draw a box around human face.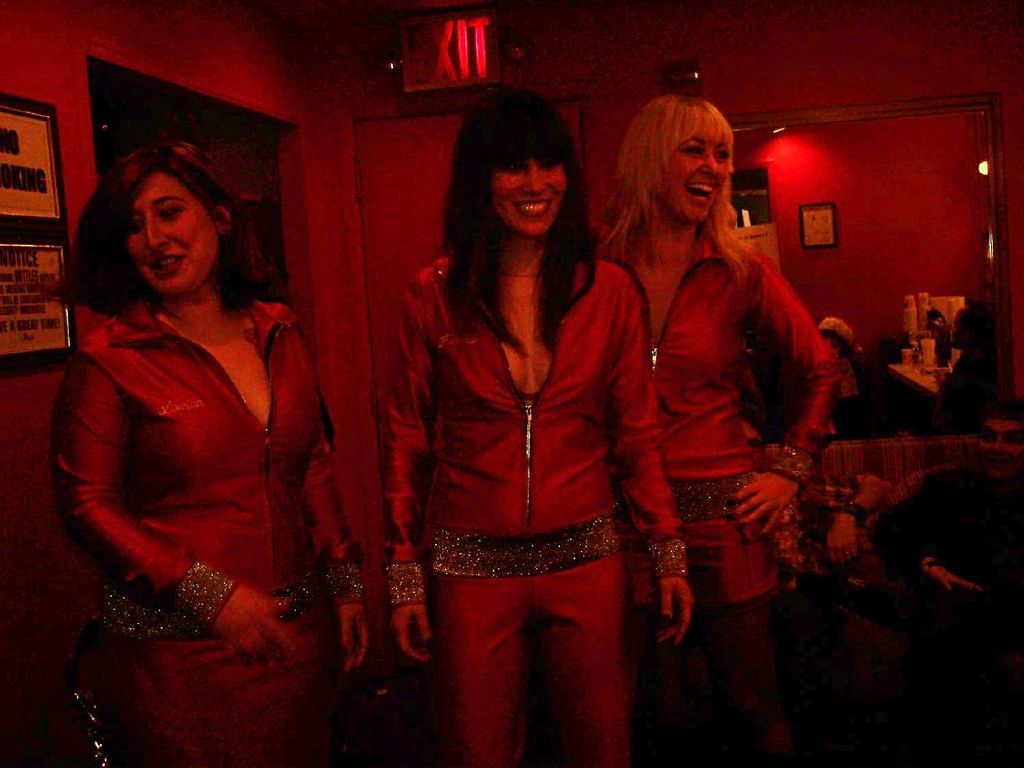
x1=658, y1=127, x2=729, y2=225.
